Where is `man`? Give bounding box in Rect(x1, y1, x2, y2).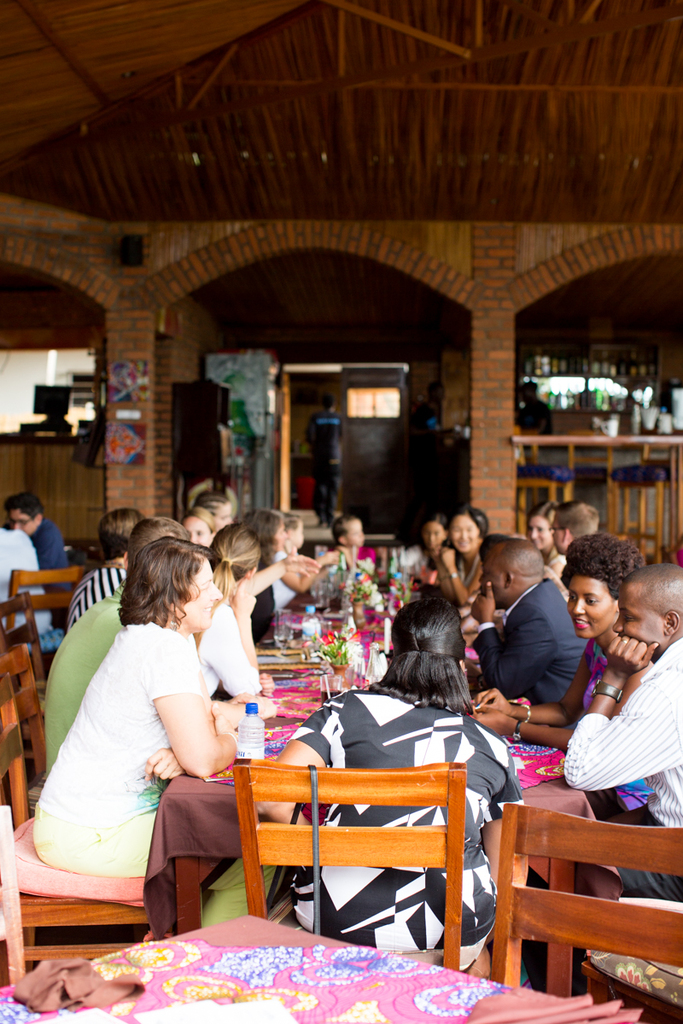
Rect(0, 496, 74, 586).
